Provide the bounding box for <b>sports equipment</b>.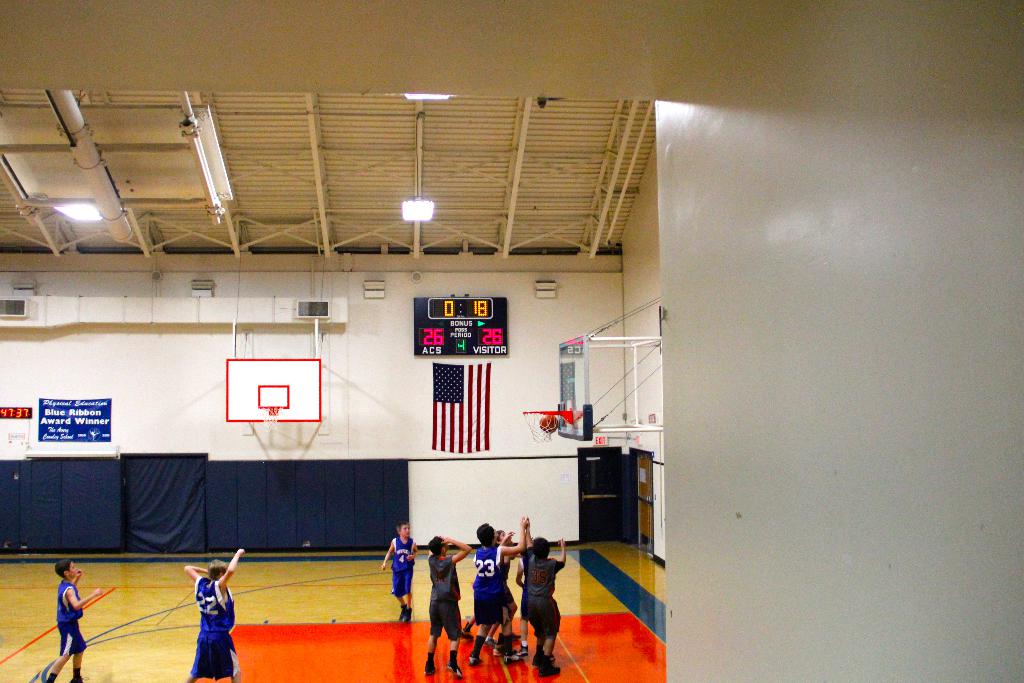
locate(539, 417, 557, 437).
